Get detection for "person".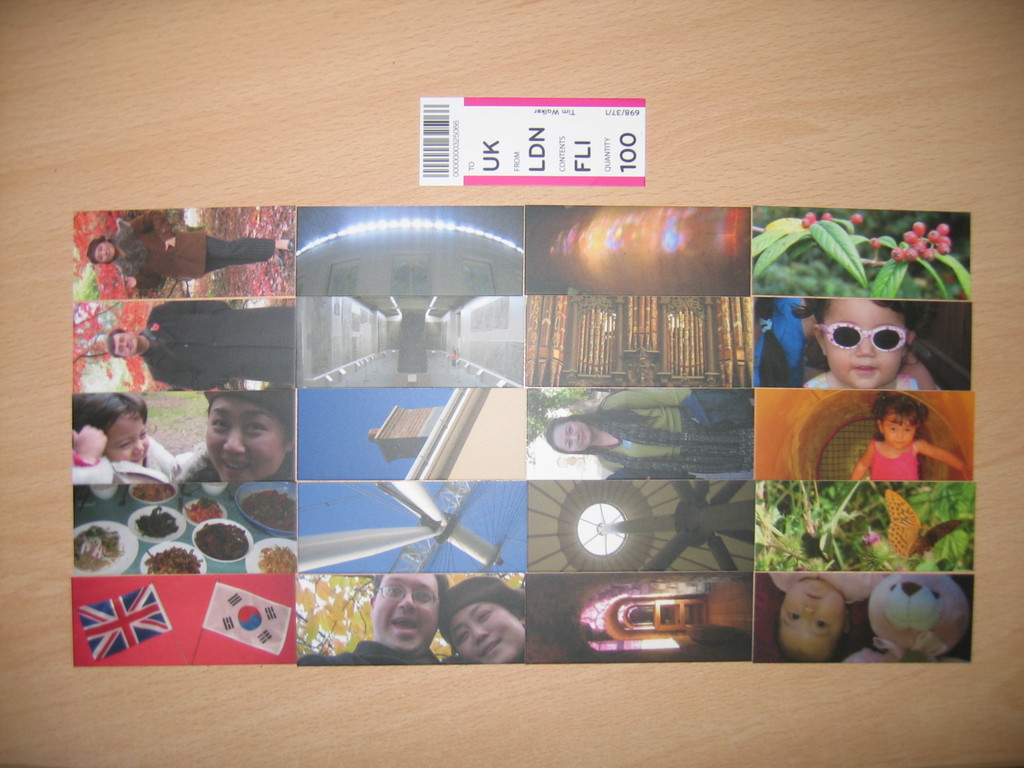
Detection: <bbox>288, 568, 458, 666</bbox>.
